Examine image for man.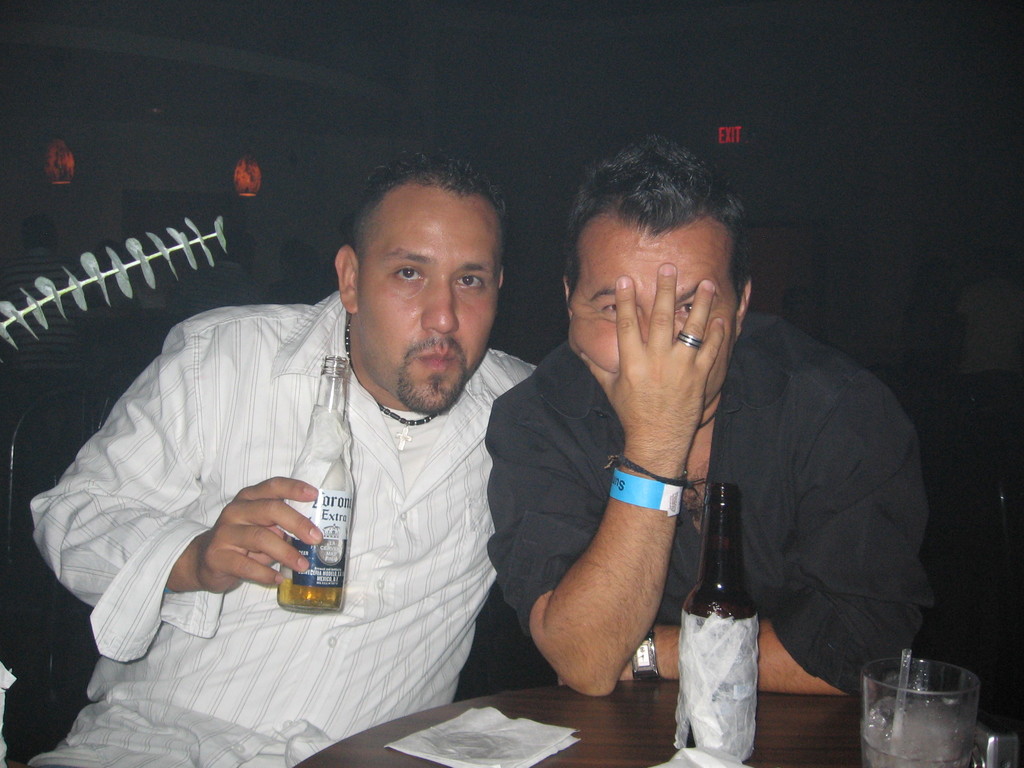
Examination result: [x1=486, y1=130, x2=936, y2=690].
